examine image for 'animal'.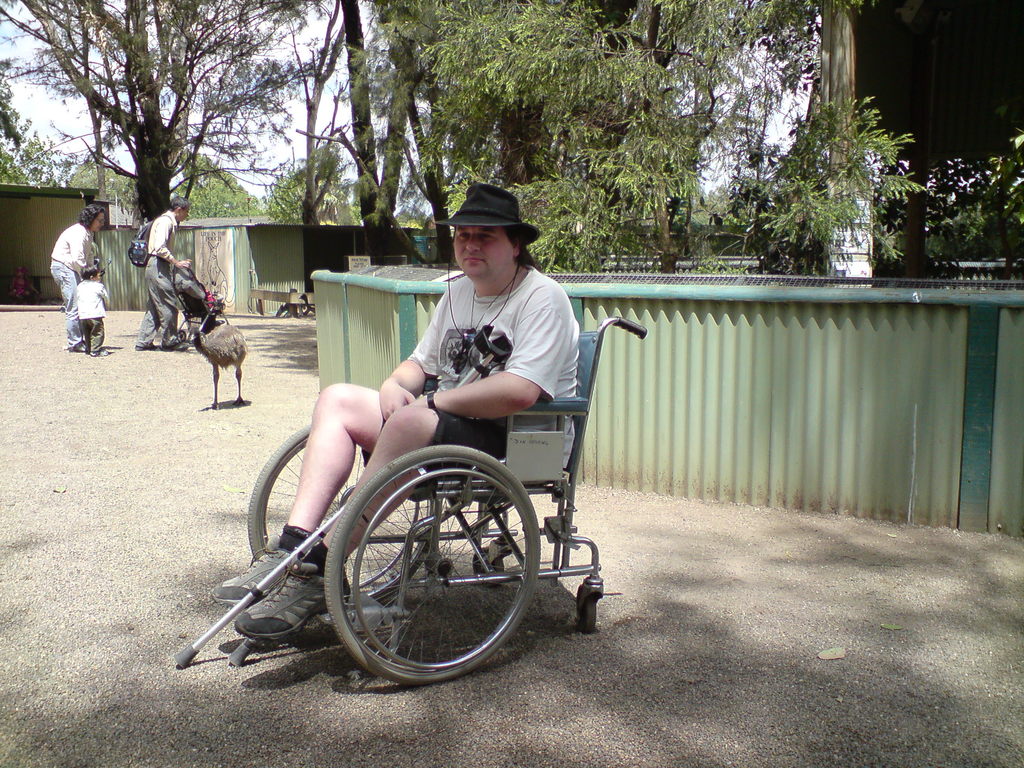
Examination result: [190, 296, 253, 404].
